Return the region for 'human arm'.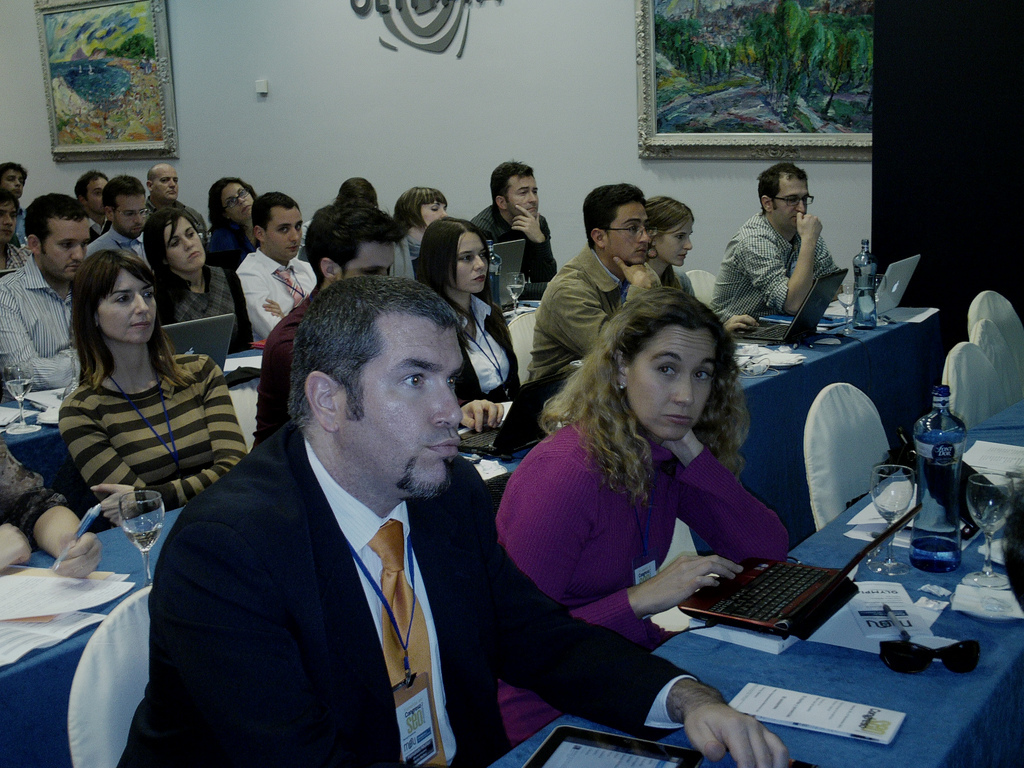
[x1=545, y1=249, x2=658, y2=358].
